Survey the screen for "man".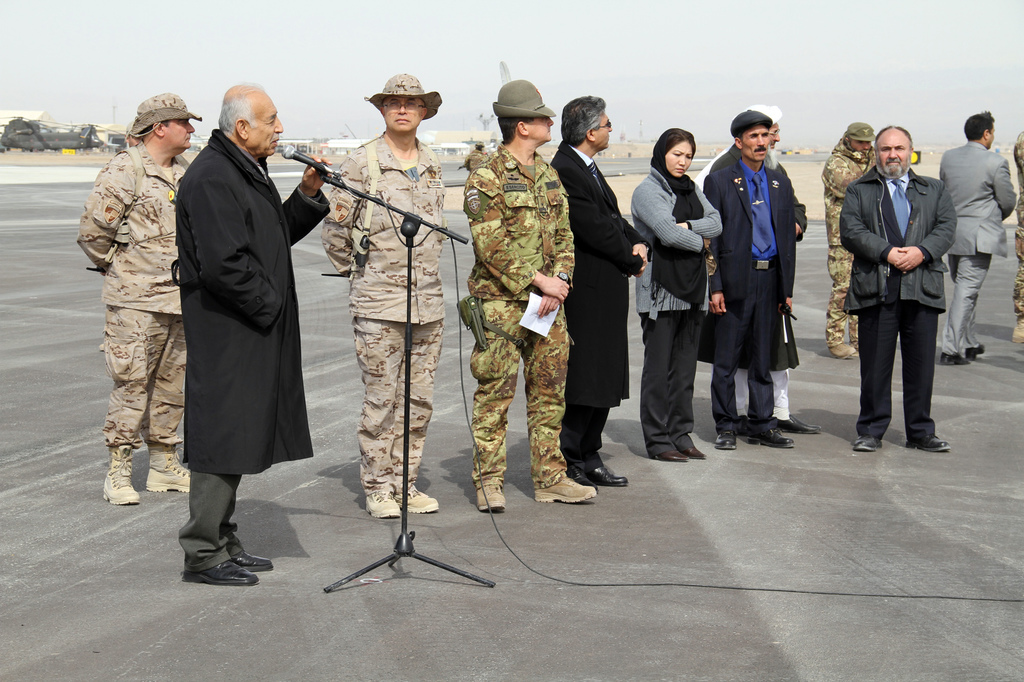
Survey found: locate(549, 91, 649, 484).
